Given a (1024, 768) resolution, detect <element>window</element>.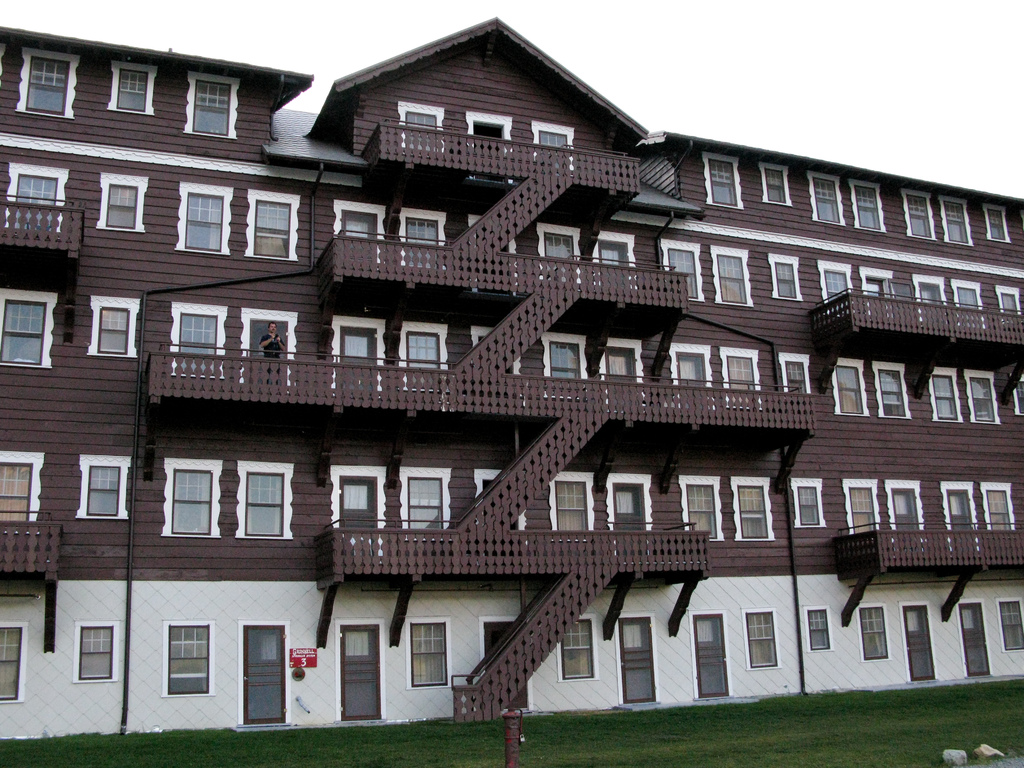
pyautogui.locateOnScreen(3, 163, 68, 237).
